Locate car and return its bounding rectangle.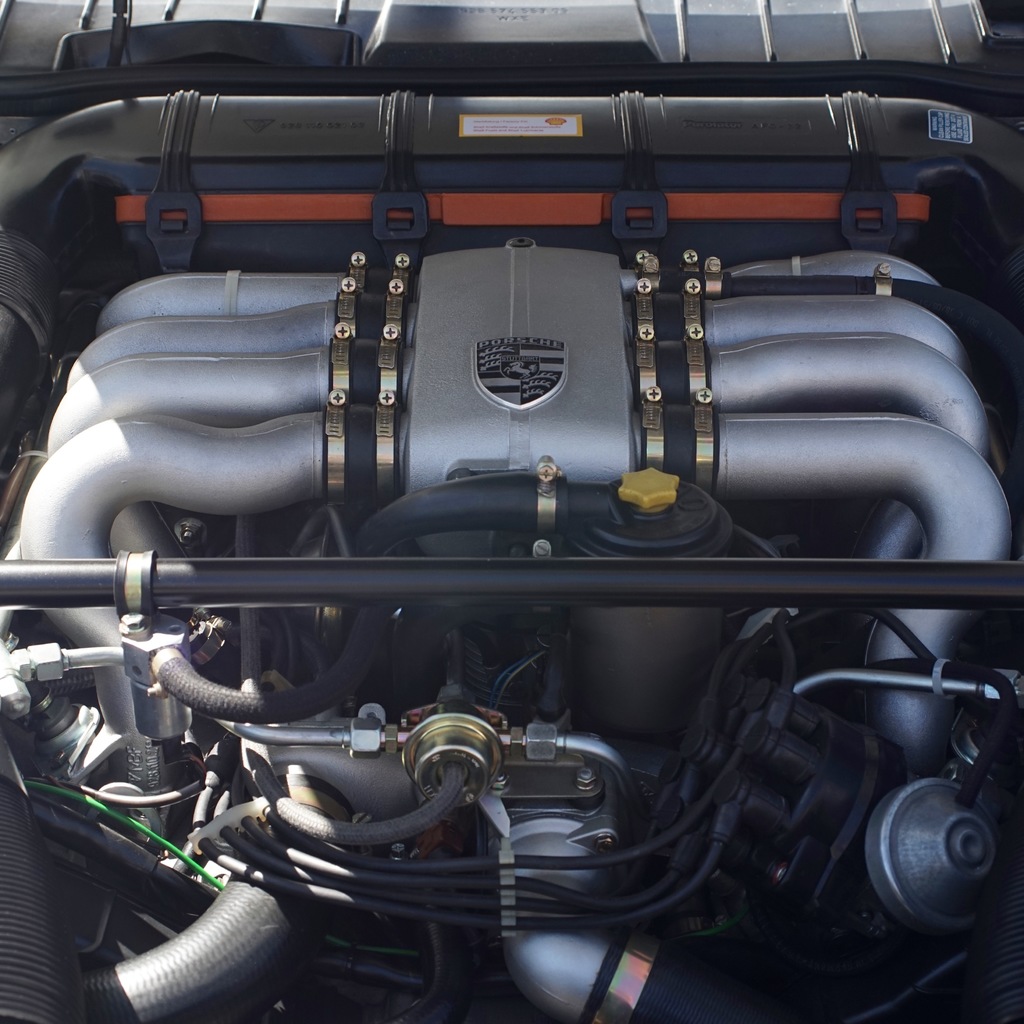
(0,0,1023,1023).
